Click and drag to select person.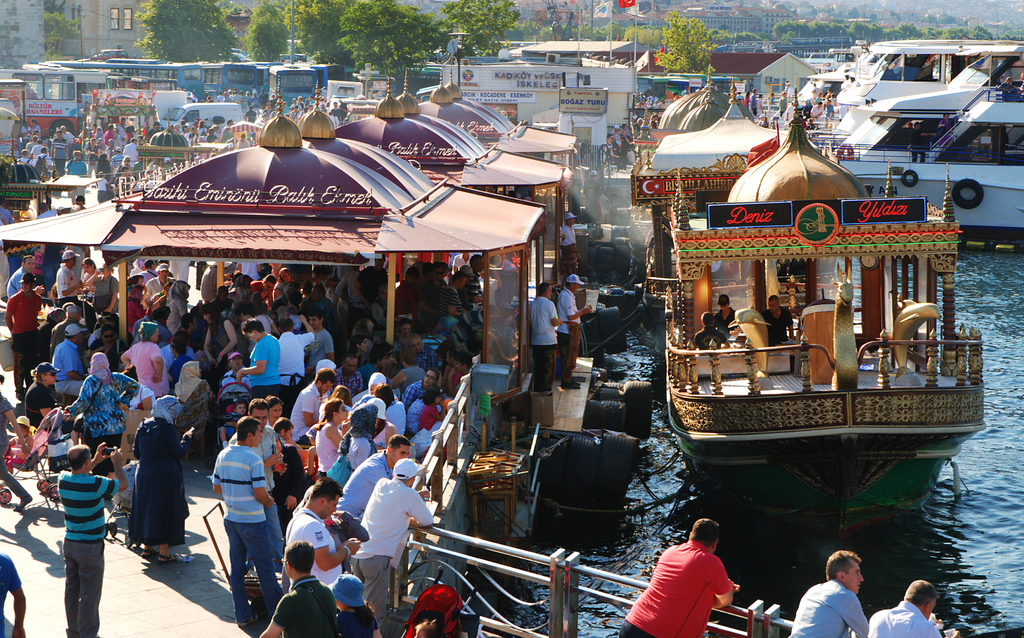
Selection: Rect(863, 579, 952, 637).
